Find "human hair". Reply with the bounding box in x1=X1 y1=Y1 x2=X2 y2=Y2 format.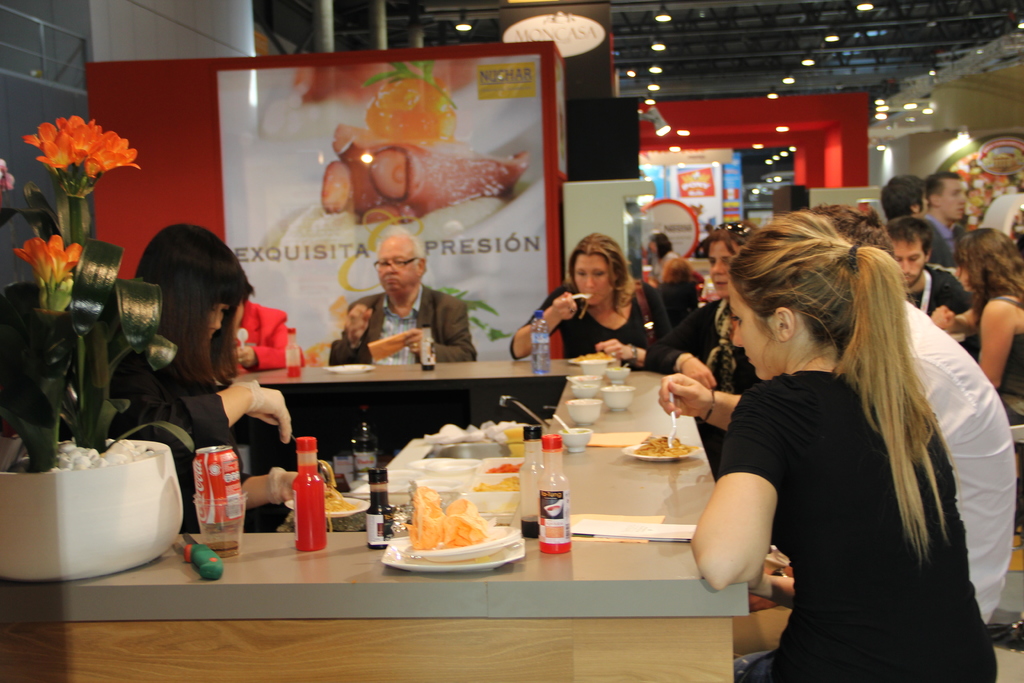
x1=132 y1=222 x2=248 y2=390.
